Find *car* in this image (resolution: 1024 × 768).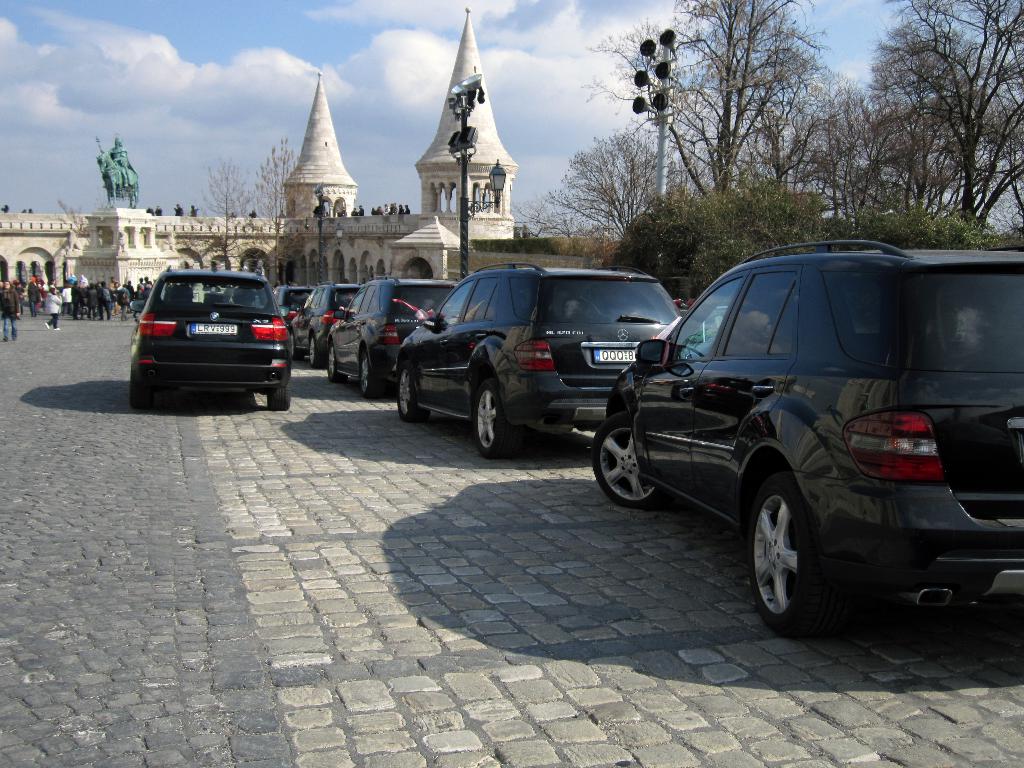
[125, 265, 296, 412].
